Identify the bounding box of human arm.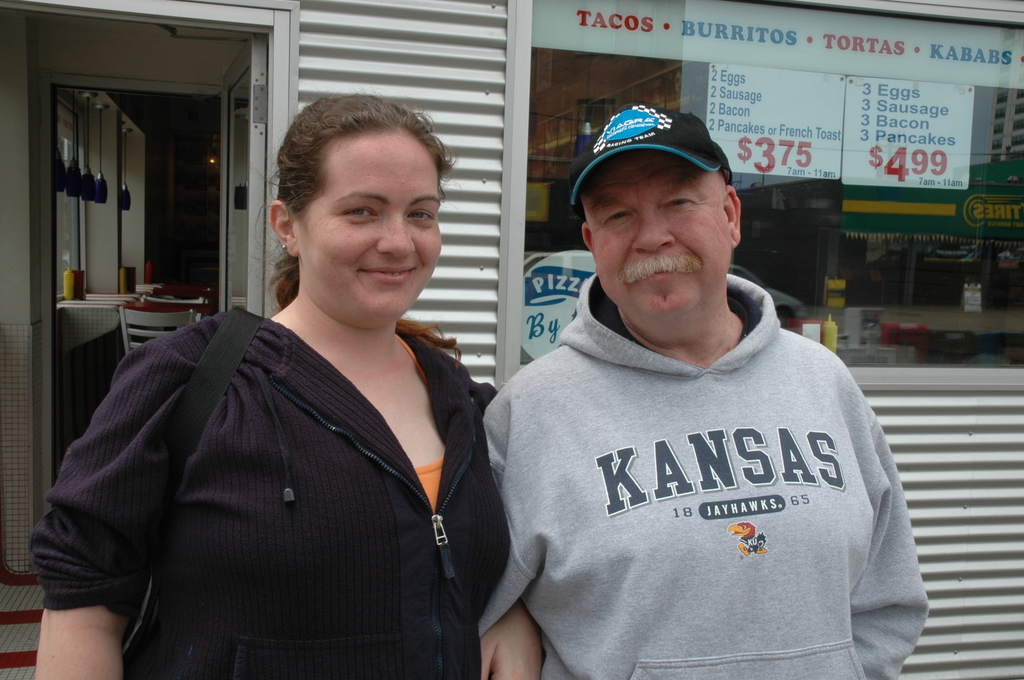
835/366/937/679.
